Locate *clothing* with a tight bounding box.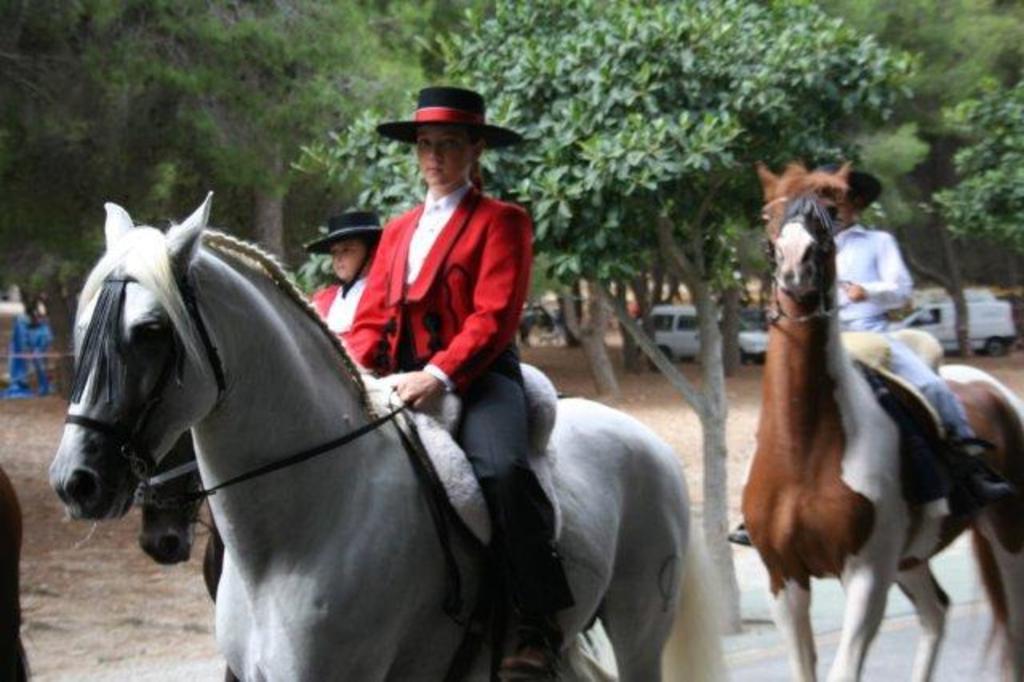
pyautogui.locateOnScreen(312, 274, 357, 351).
